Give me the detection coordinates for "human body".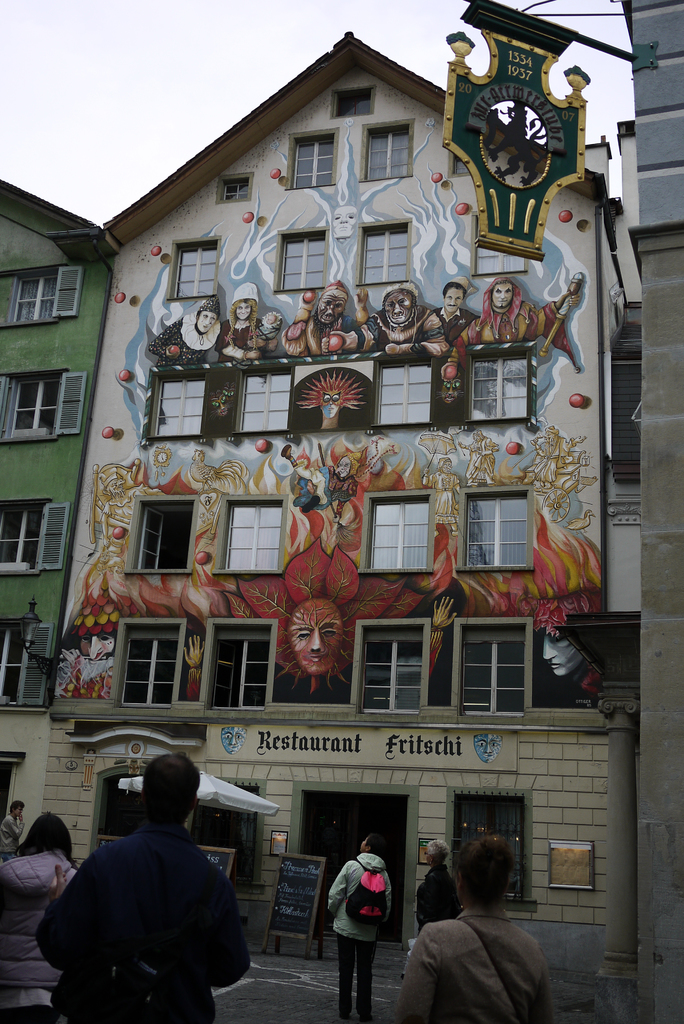
region(394, 903, 558, 1023).
